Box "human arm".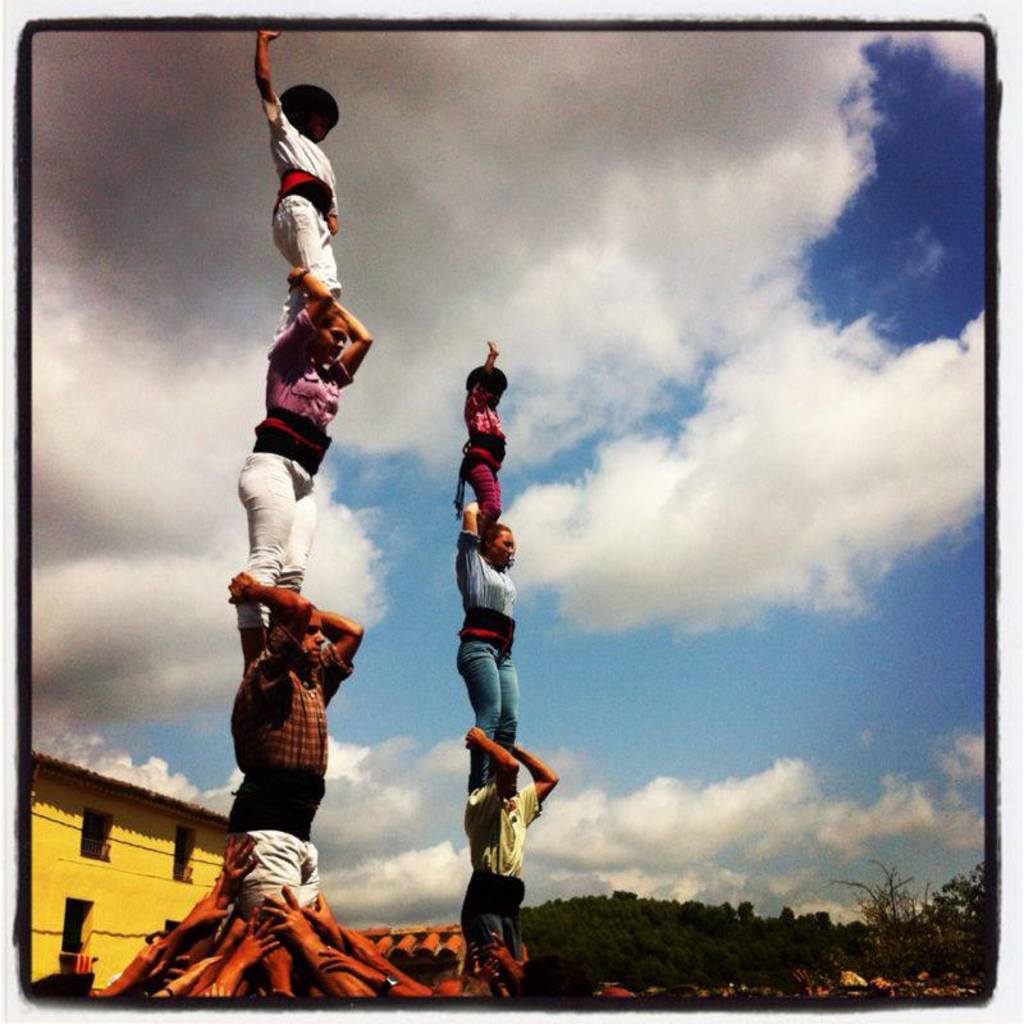
<region>457, 490, 484, 554</region>.
